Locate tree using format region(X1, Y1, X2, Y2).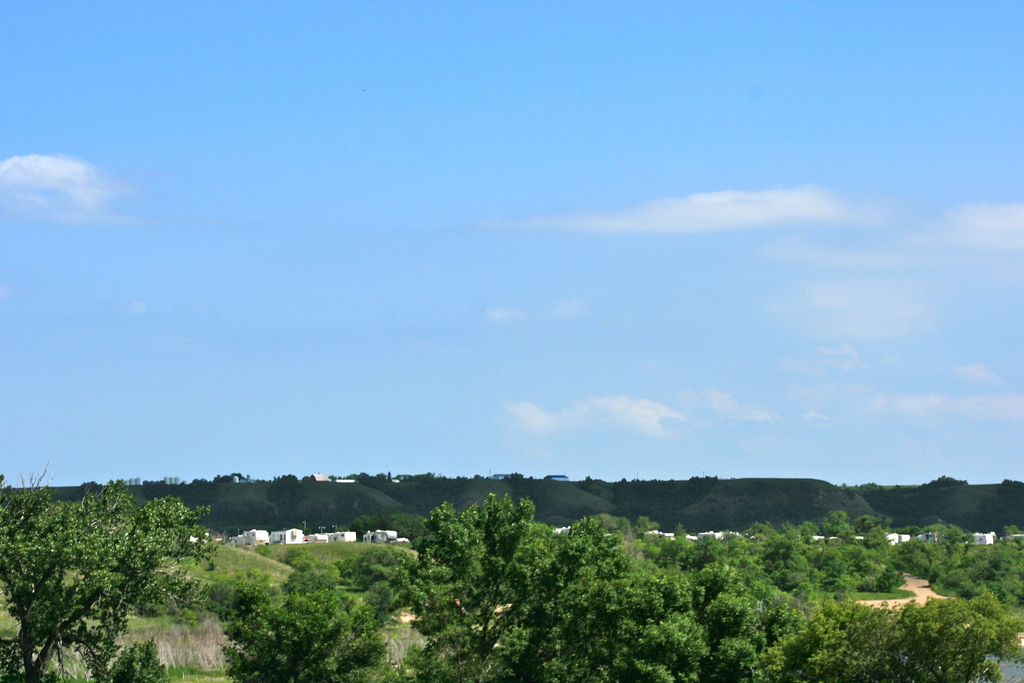
region(764, 538, 842, 598).
